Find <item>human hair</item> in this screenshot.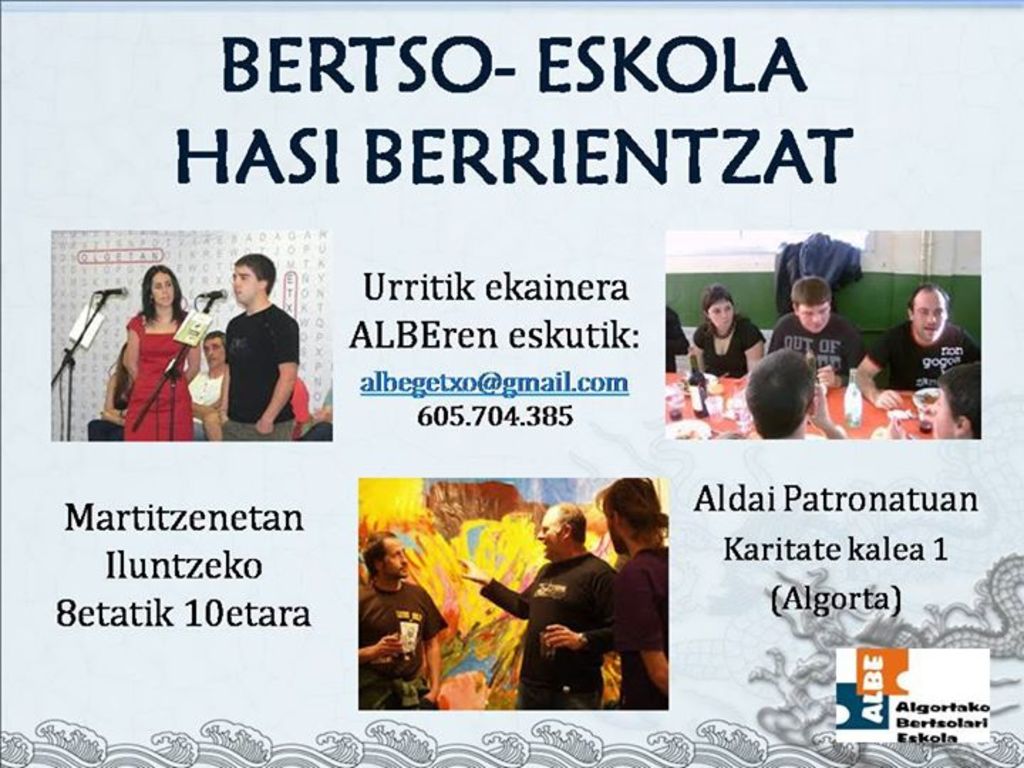
The bounding box for <item>human hair</item> is crop(558, 499, 580, 543).
